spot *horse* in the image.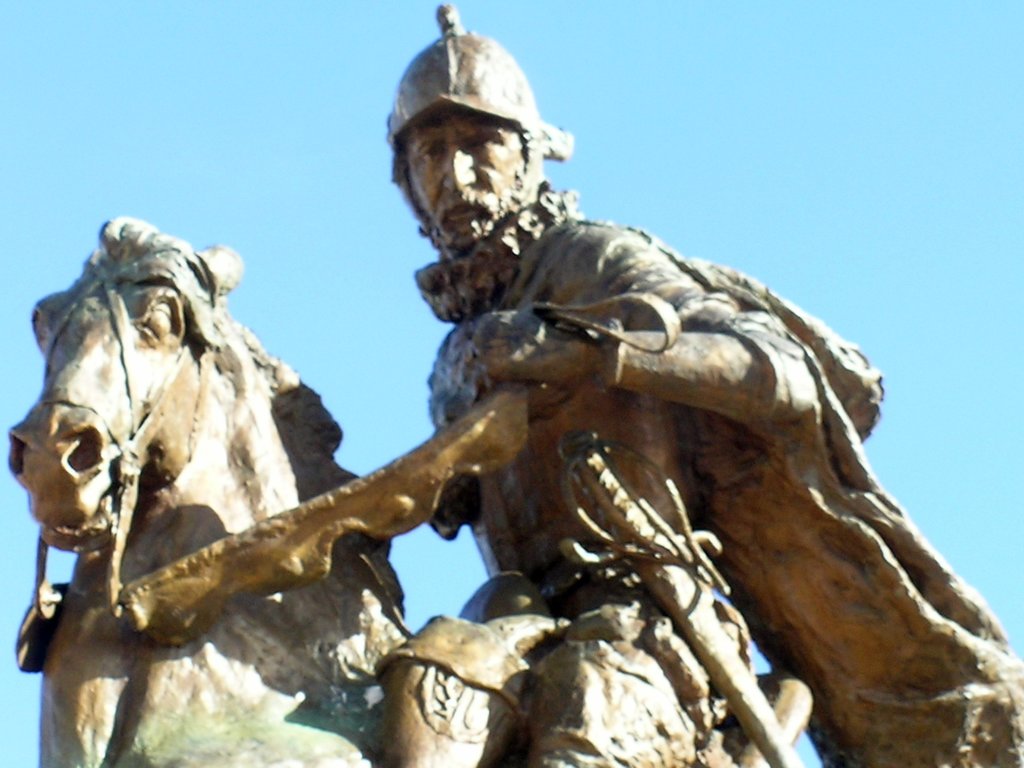
*horse* found at 8,209,416,767.
